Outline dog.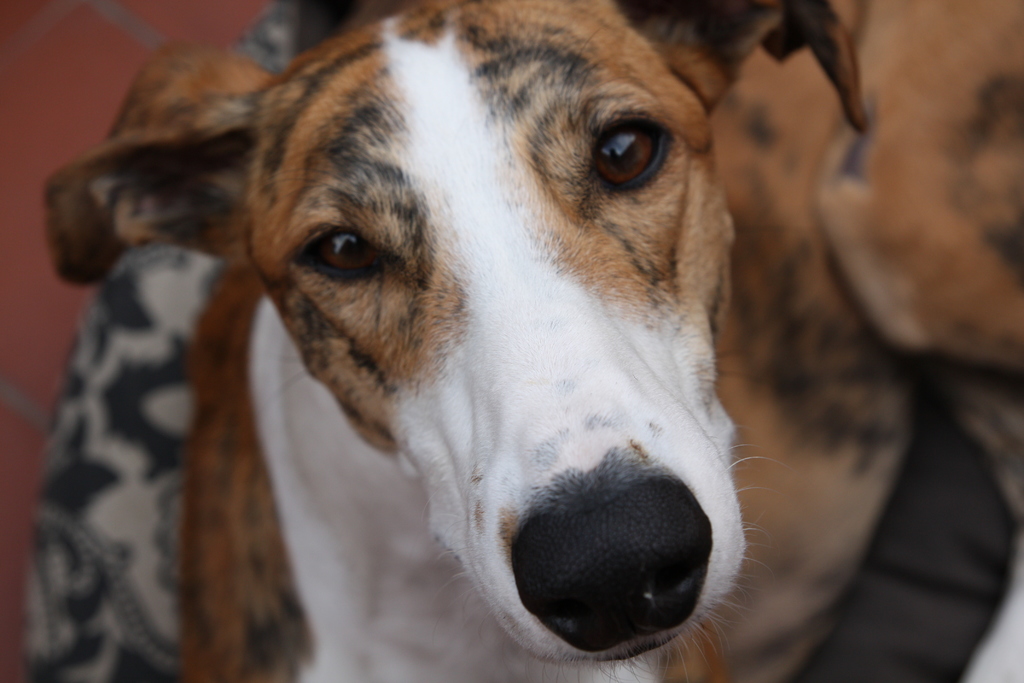
Outline: box=[40, 0, 1023, 682].
